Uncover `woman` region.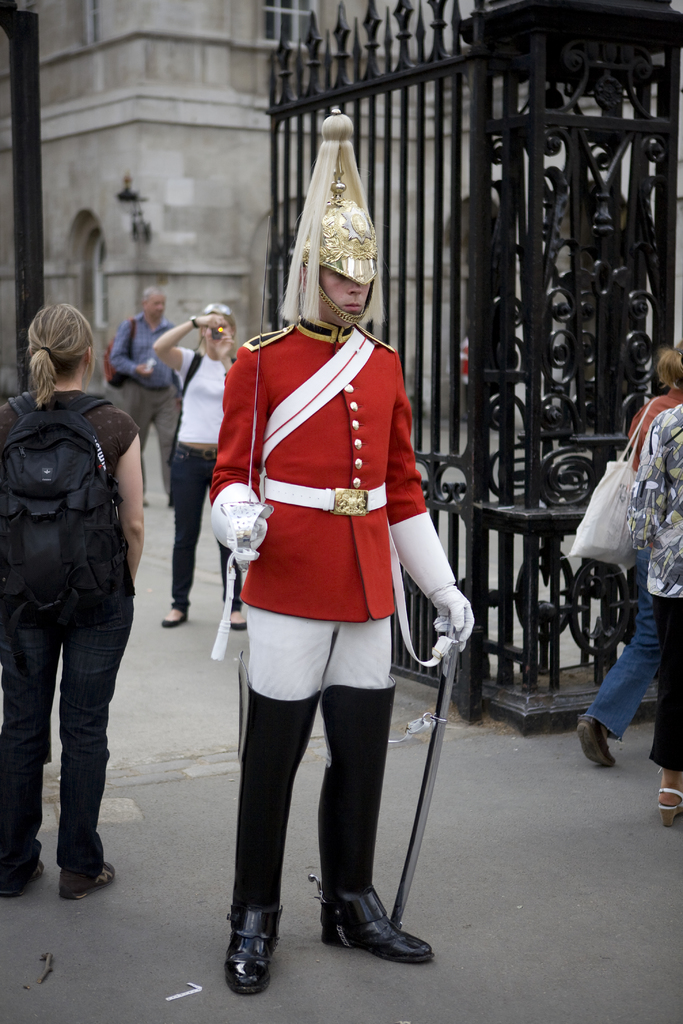
Uncovered: [x1=577, y1=340, x2=682, y2=764].
